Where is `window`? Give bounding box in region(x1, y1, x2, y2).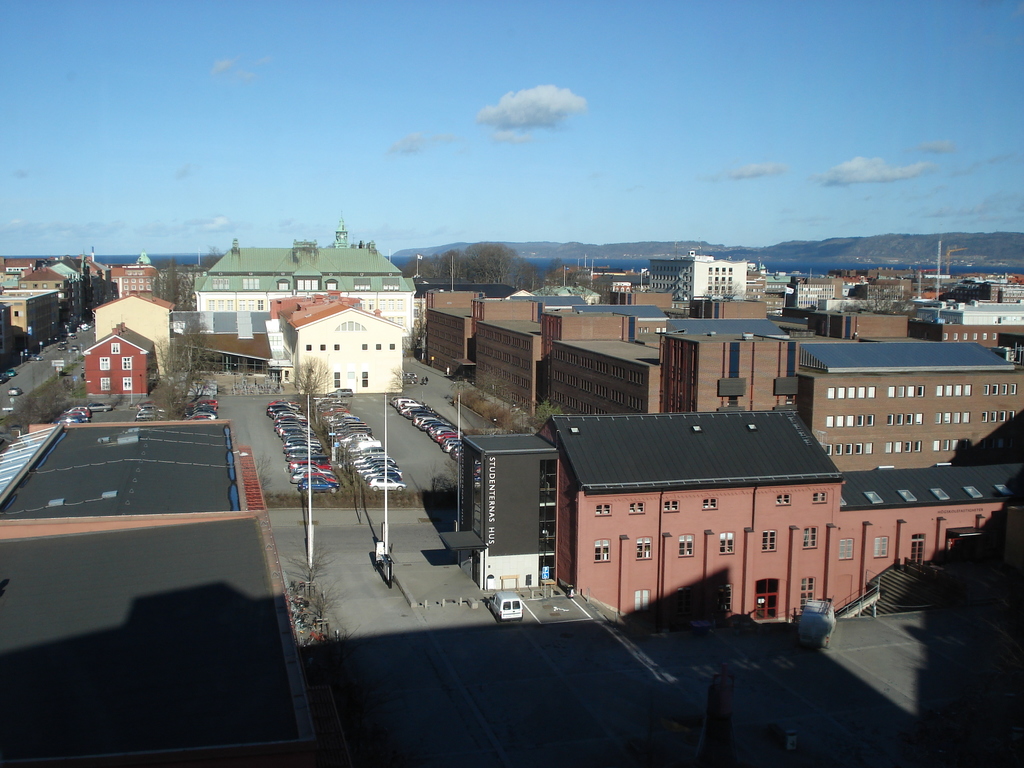
region(364, 347, 366, 348).
